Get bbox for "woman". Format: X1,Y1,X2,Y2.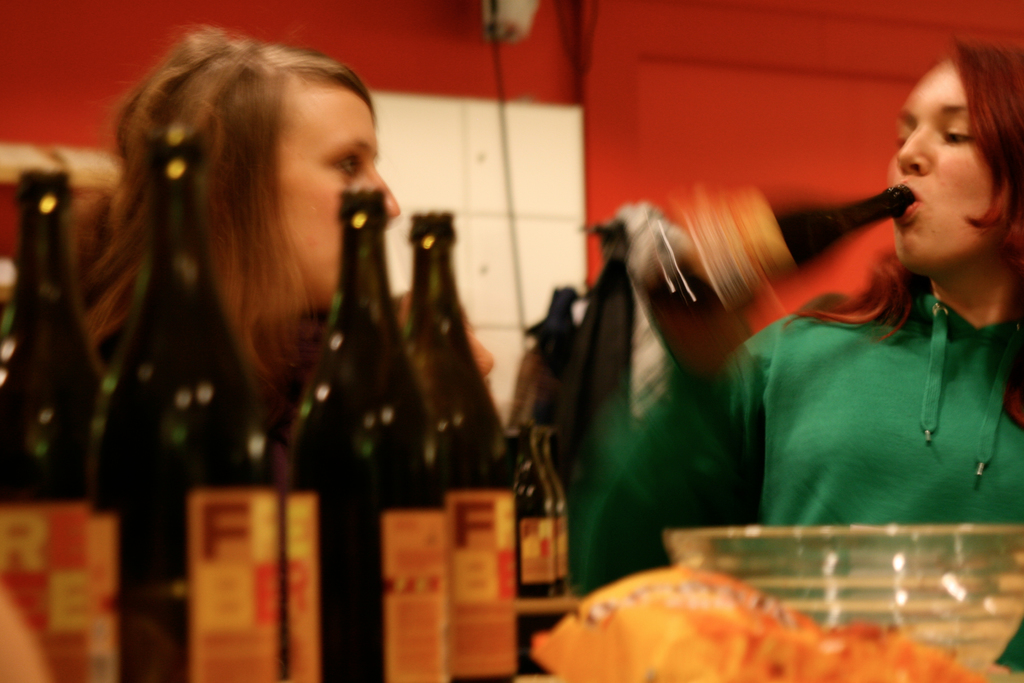
561,29,1023,681.
